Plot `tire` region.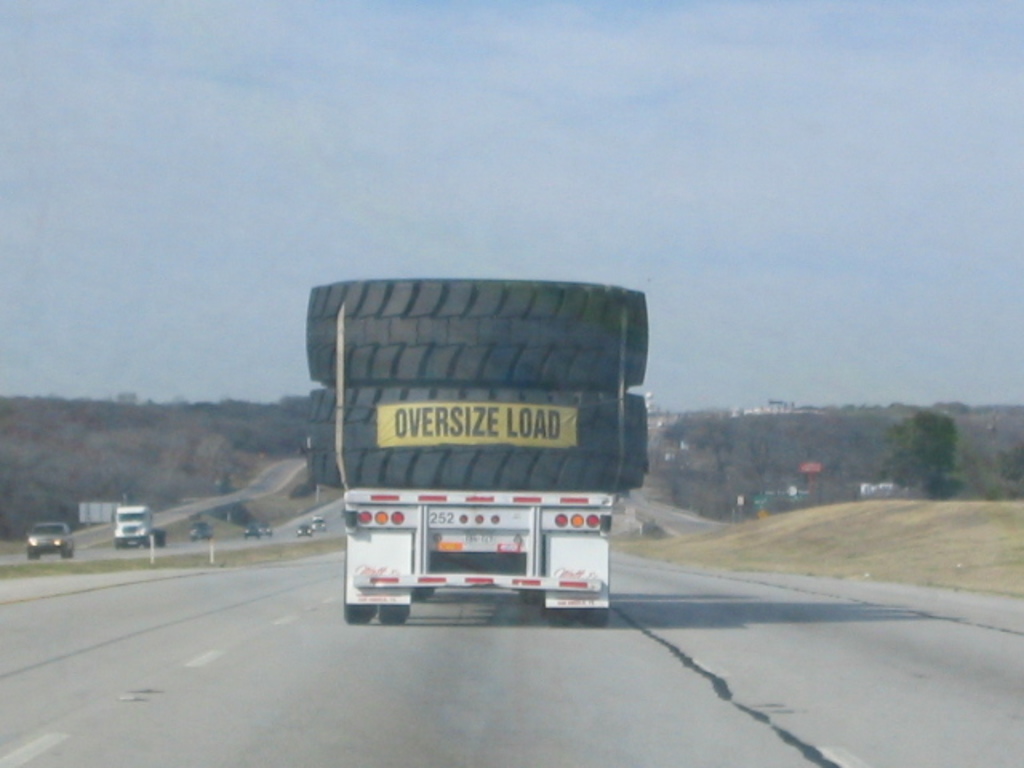
Plotted at box=[579, 608, 605, 627].
